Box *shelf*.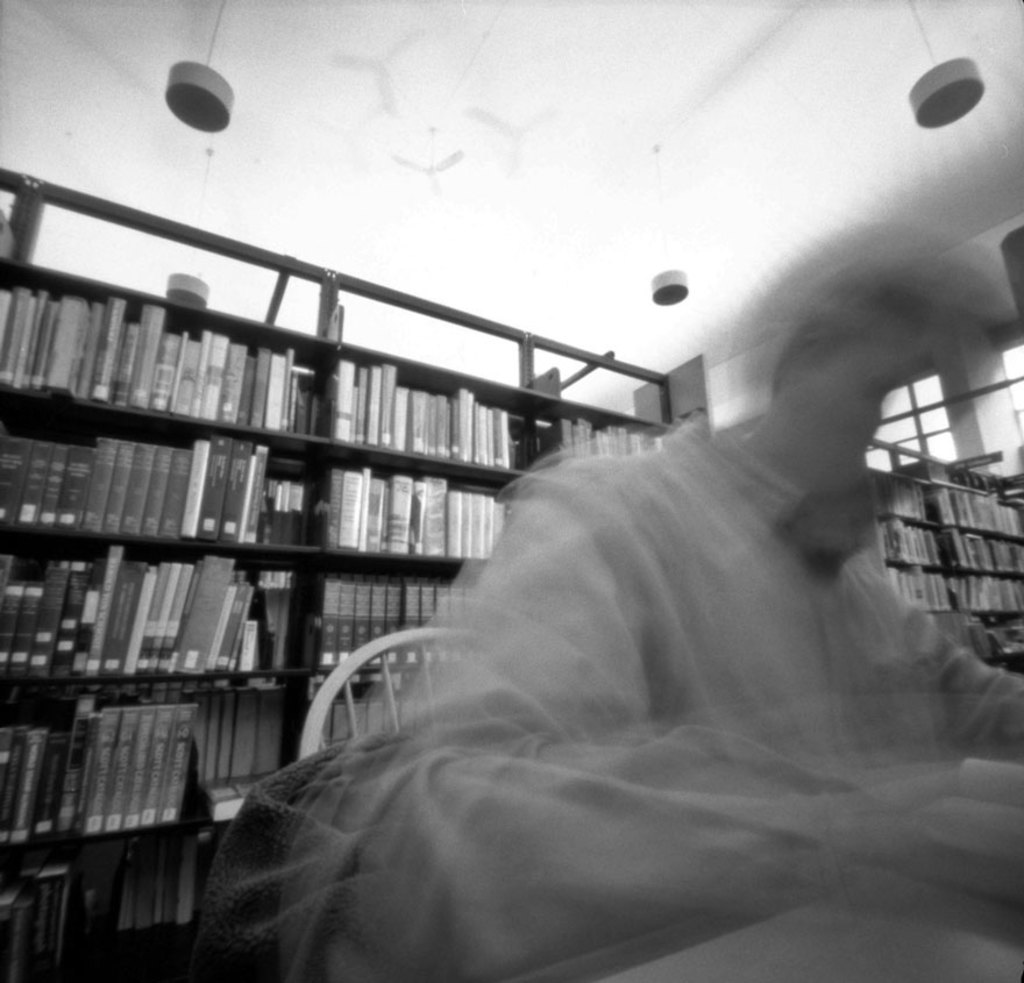
pyautogui.locateOnScreen(319, 447, 529, 571).
